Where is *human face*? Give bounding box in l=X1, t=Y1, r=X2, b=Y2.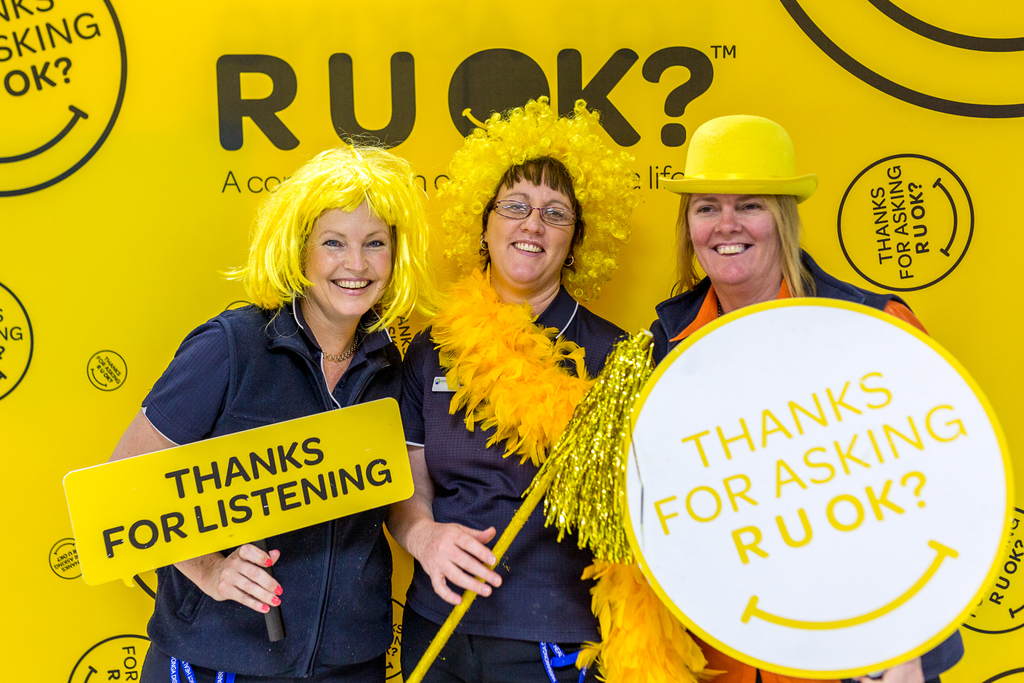
l=307, t=204, r=395, b=320.
